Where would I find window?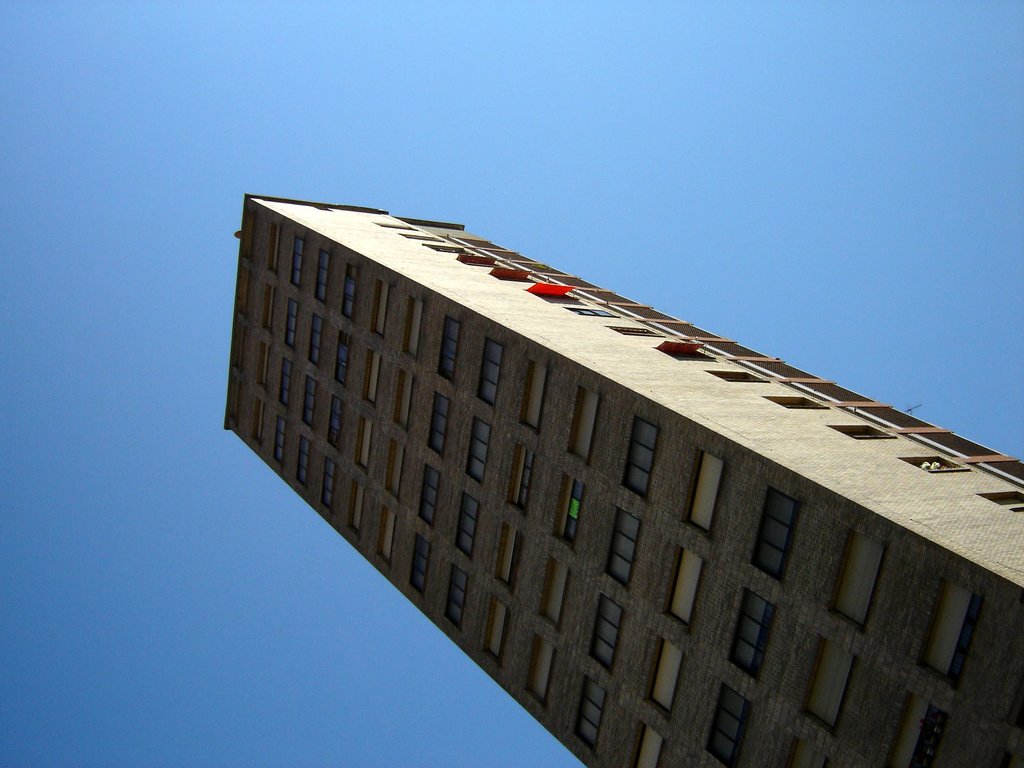
At 492 523 520 588.
